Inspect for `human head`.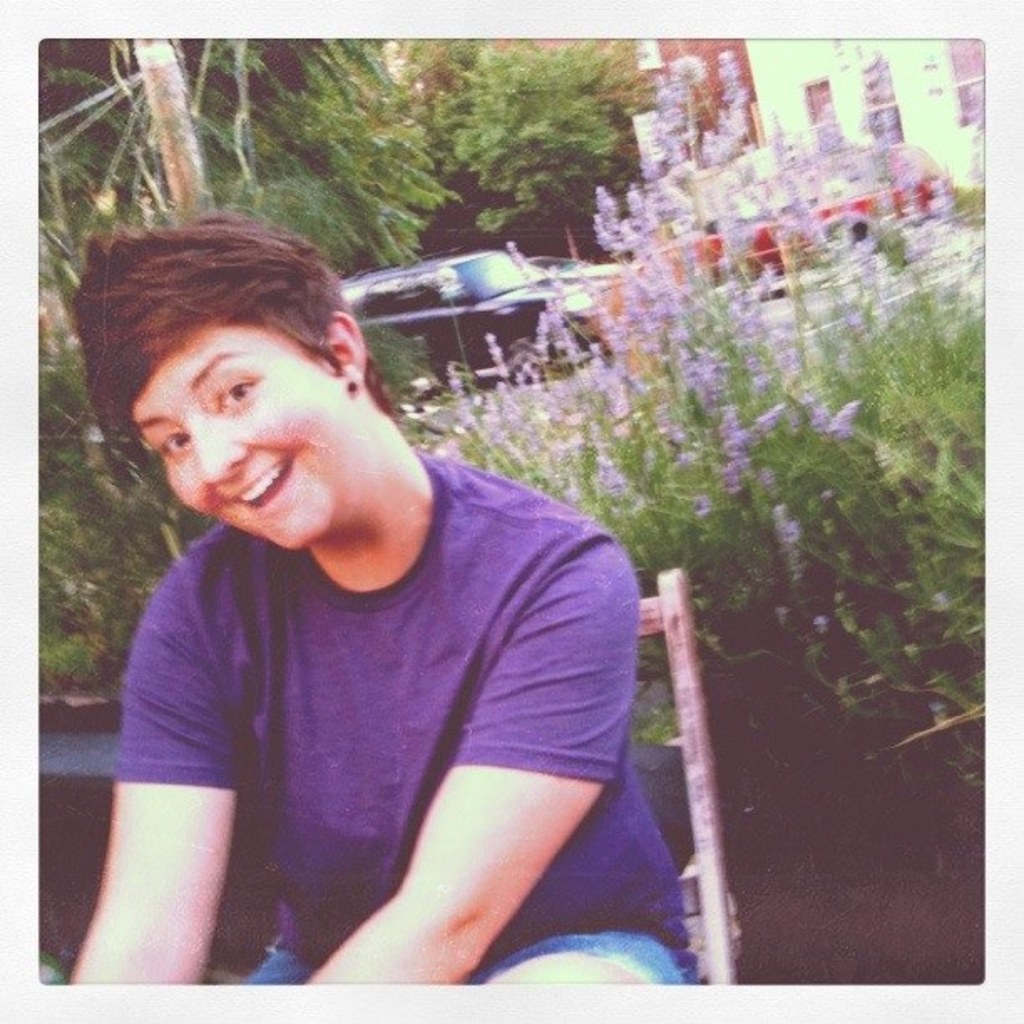
Inspection: 77, 216, 402, 547.
